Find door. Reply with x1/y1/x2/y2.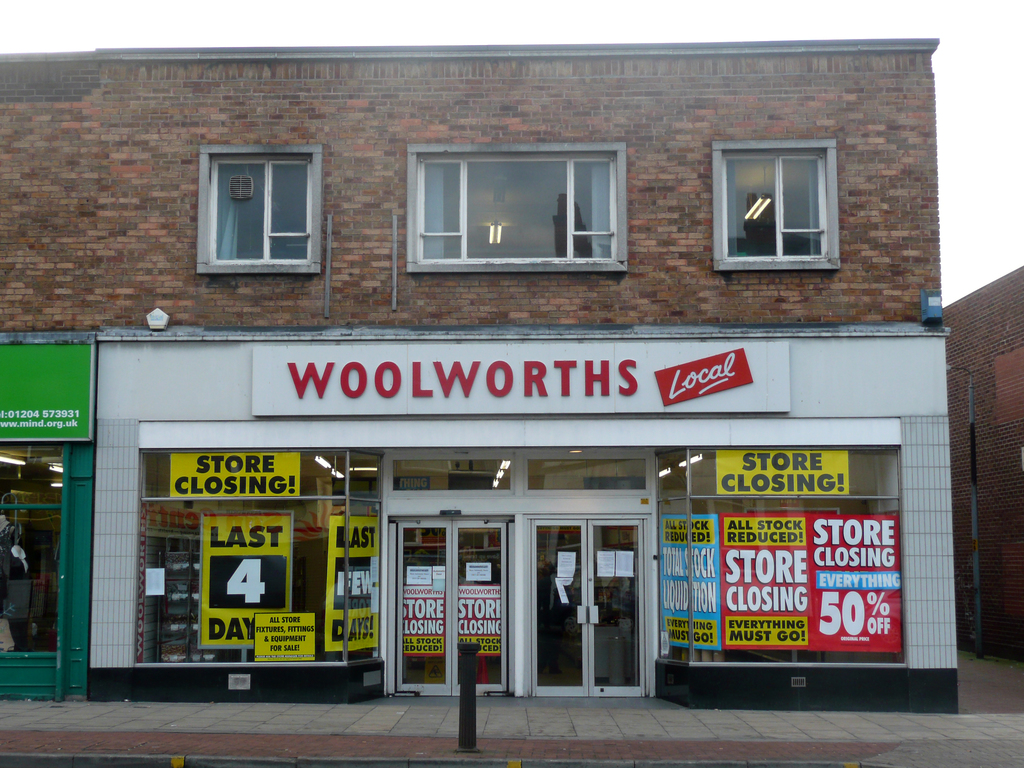
390/521/510/697.
